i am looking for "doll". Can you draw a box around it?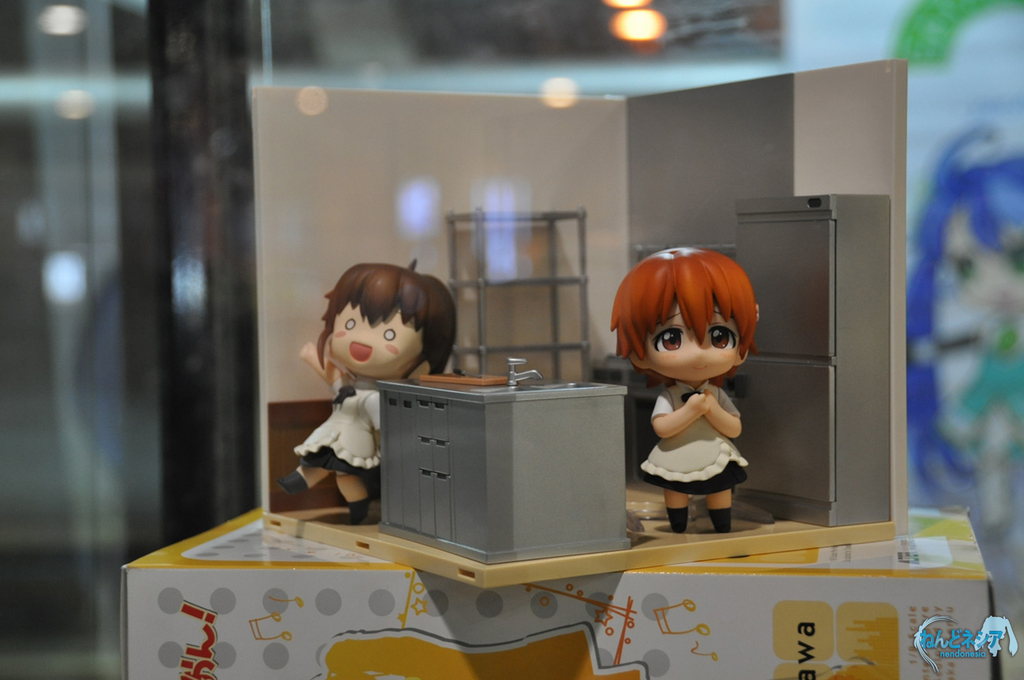
Sure, the bounding box is [904,129,1023,549].
